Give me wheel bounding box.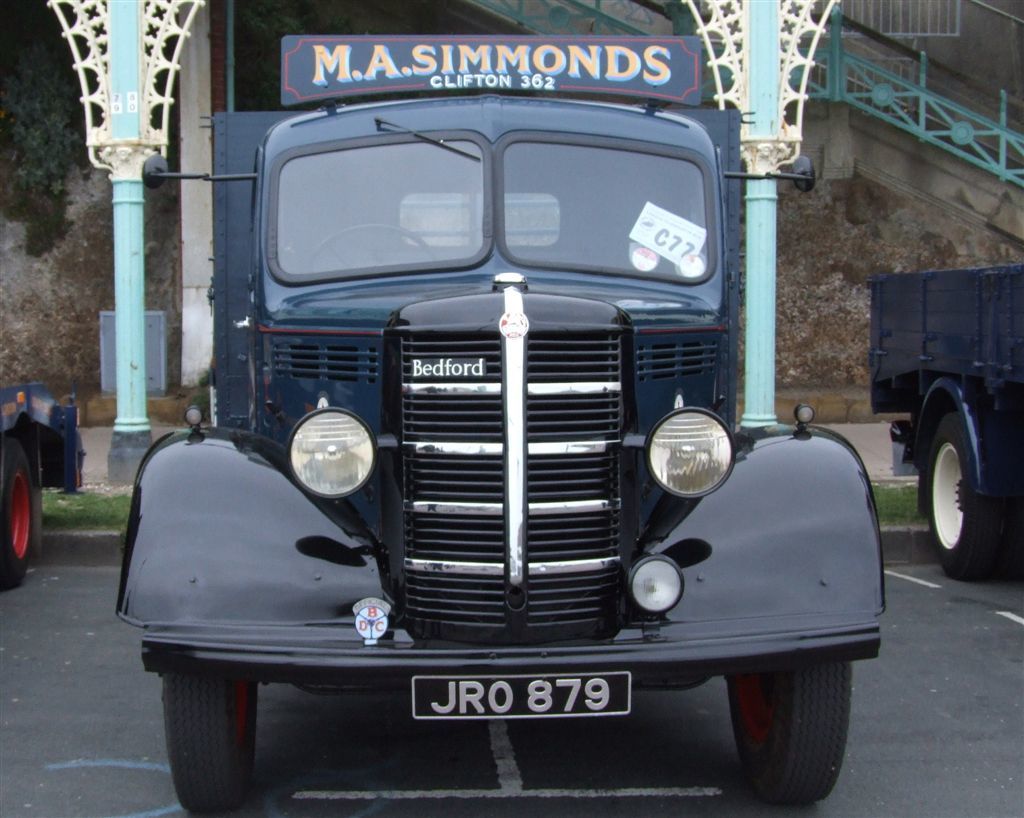
BBox(0, 437, 45, 589).
